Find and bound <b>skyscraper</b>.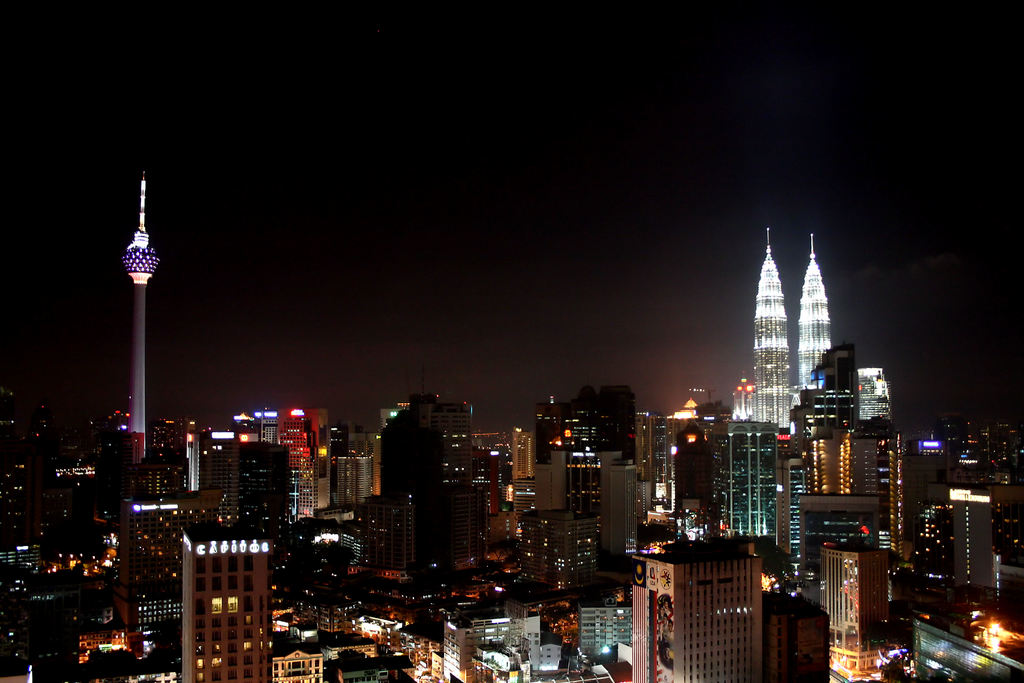
Bound: [x1=184, y1=530, x2=273, y2=682].
